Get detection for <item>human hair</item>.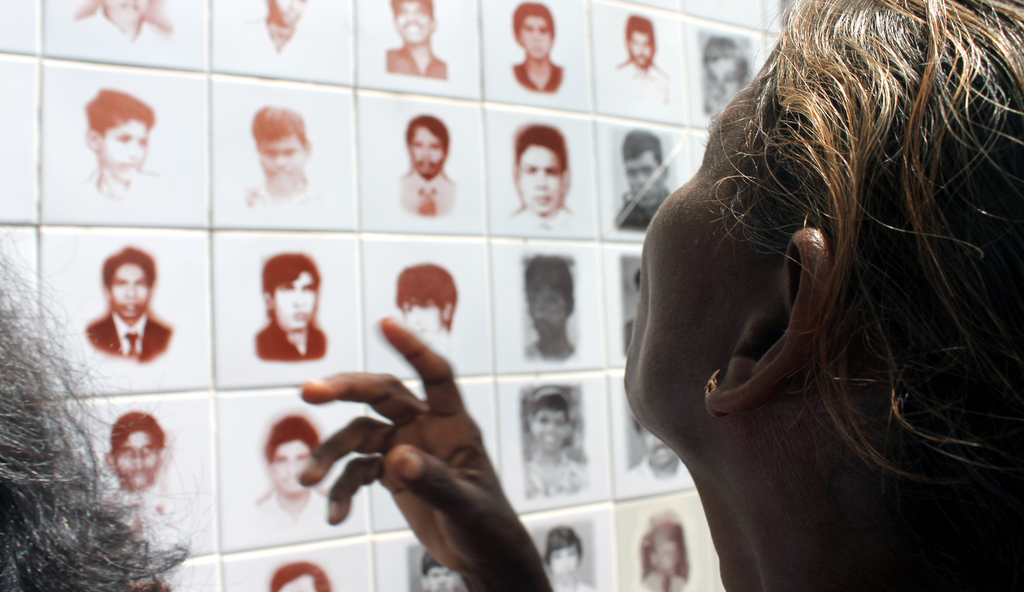
Detection: (628, 15, 657, 54).
